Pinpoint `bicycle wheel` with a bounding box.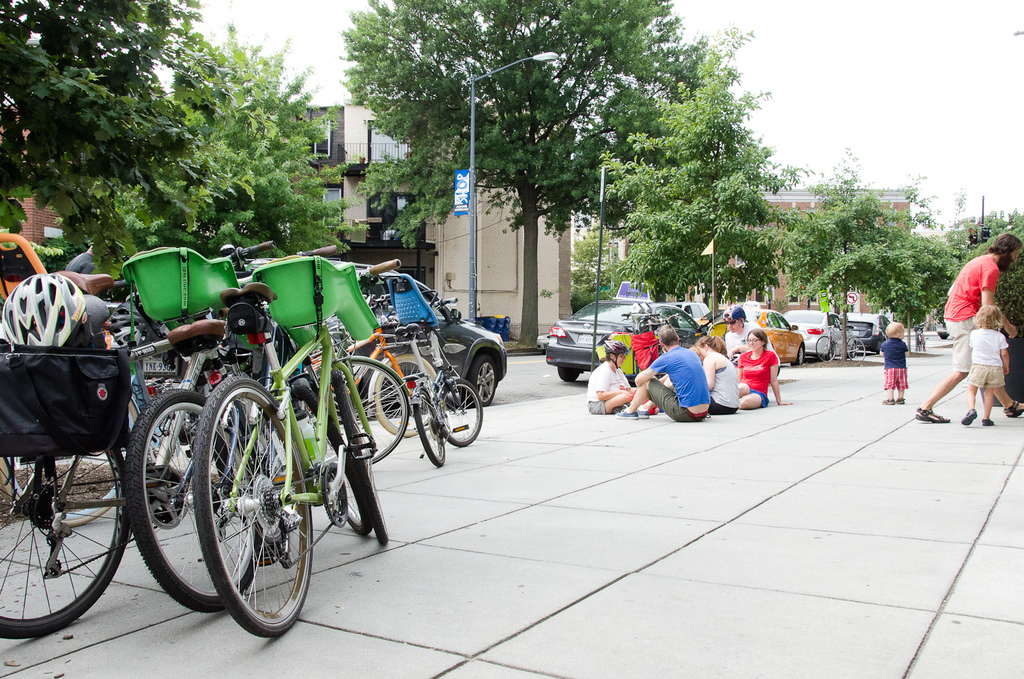
left=847, top=335, right=864, bottom=363.
